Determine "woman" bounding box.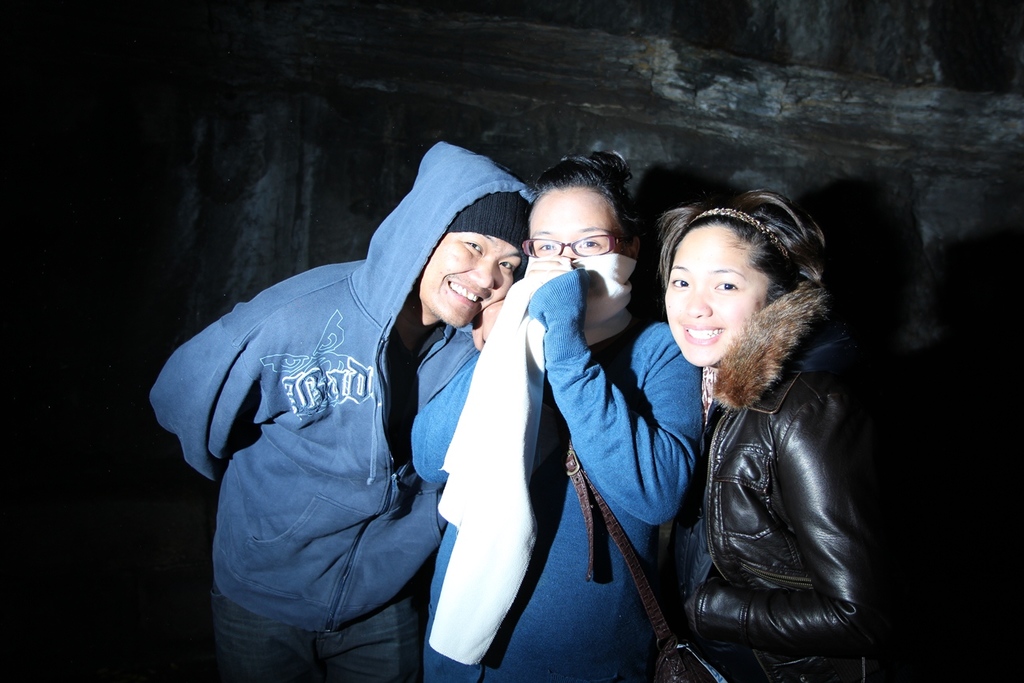
Determined: [left=412, top=146, right=702, bottom=682].
